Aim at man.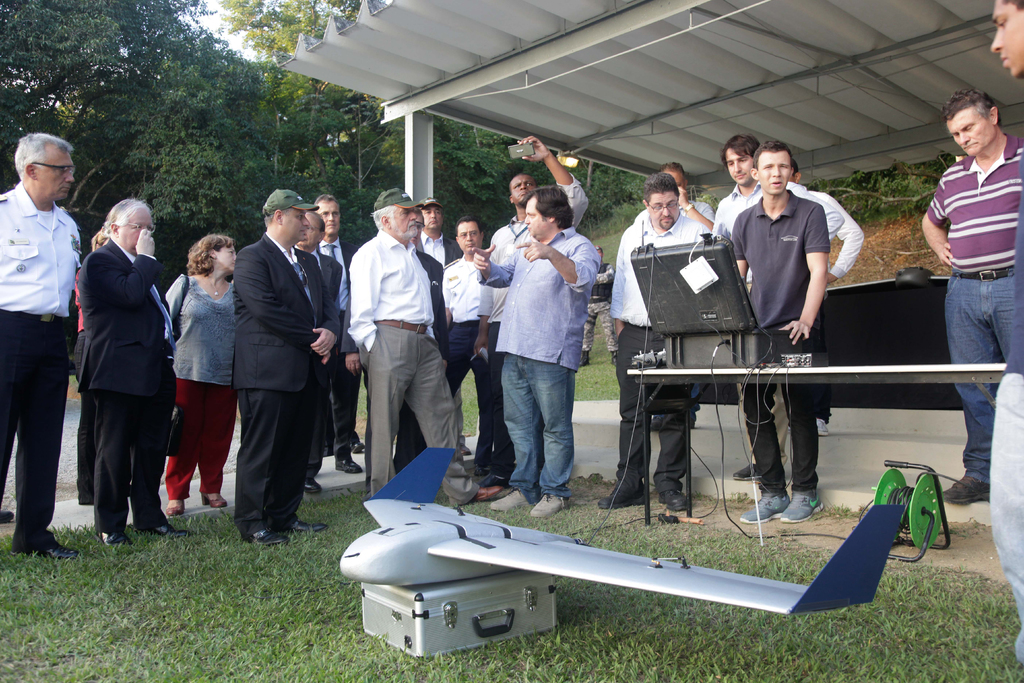
Aimed at 922, 92, 1023, 506.
